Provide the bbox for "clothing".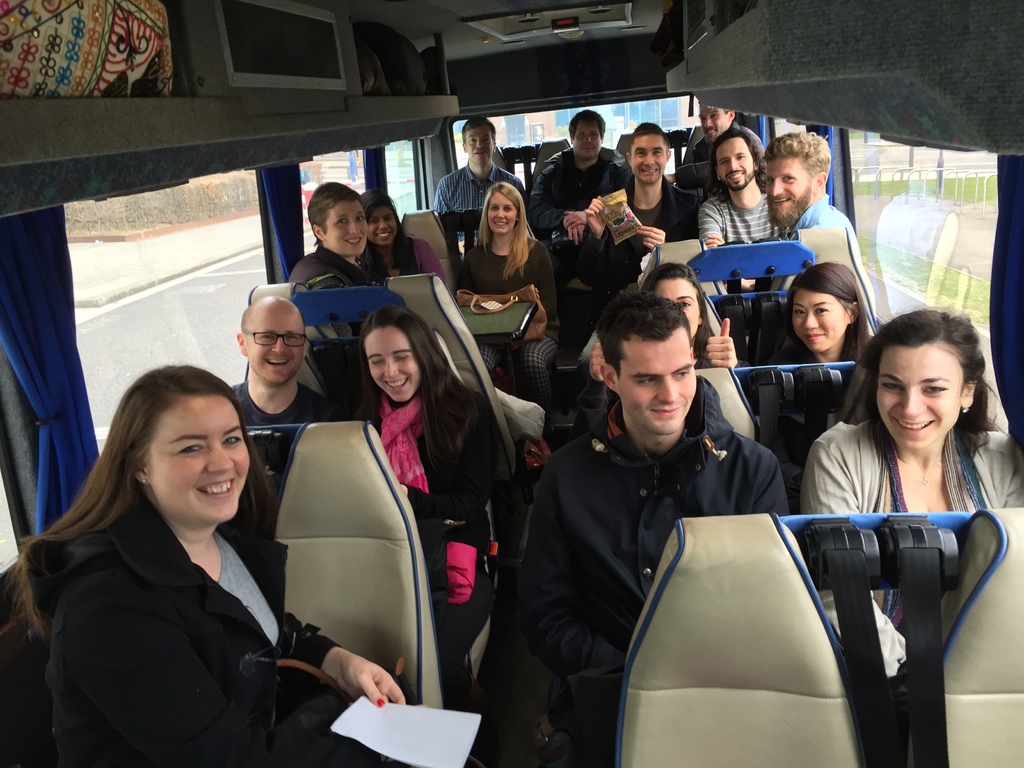
768:332:872:359.
